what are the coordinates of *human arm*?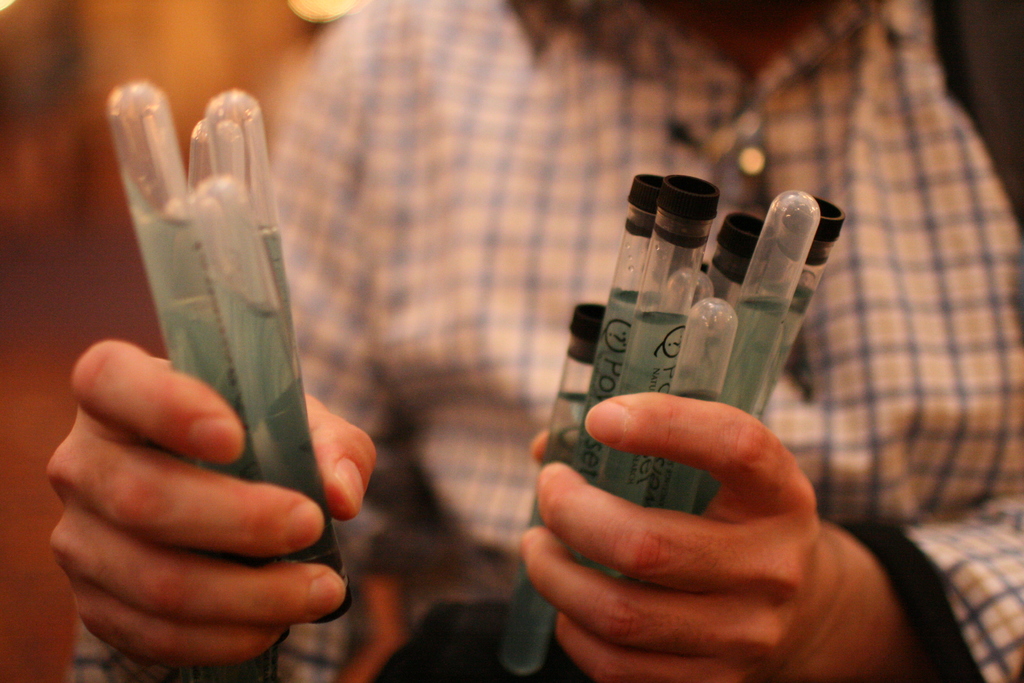
locate(17, 103, 394, 682).
